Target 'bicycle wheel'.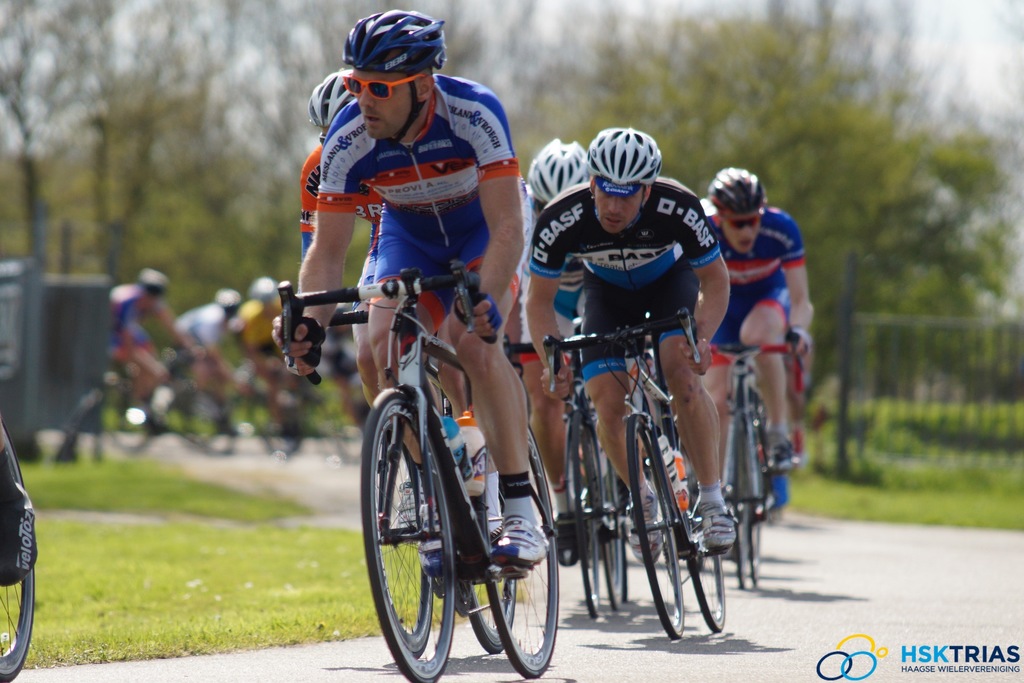
Target region: (x1=685, y1=454, x2=727, y2=636).
